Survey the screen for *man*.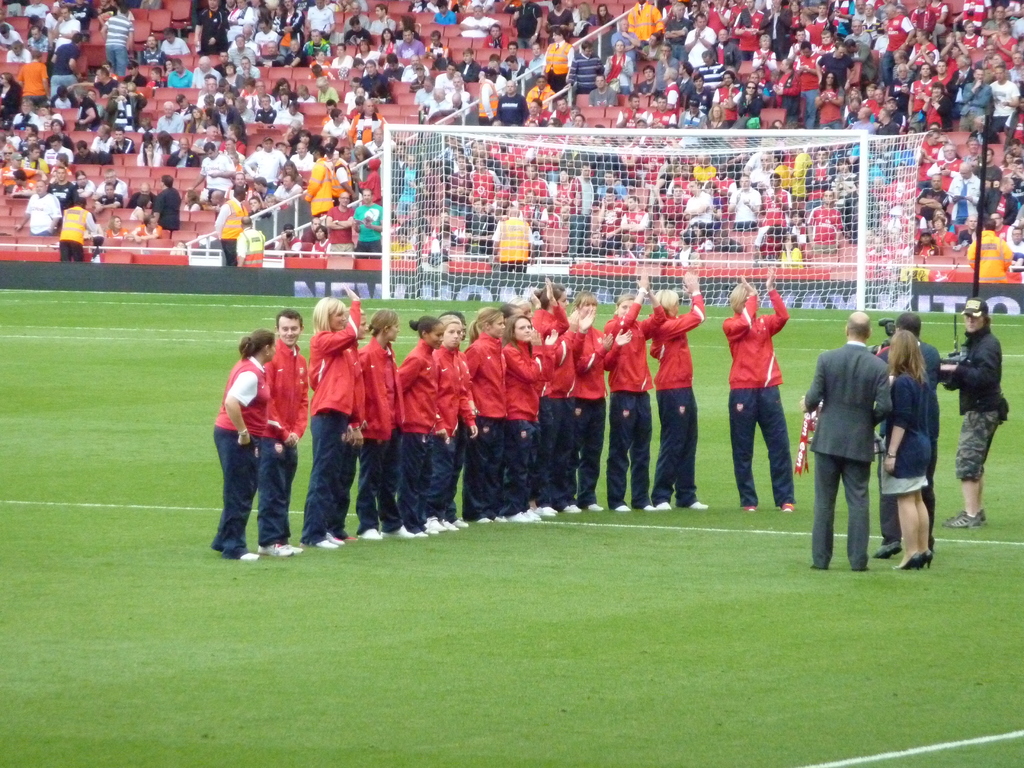
Survey found: rect(305, 144, 337, 217).
